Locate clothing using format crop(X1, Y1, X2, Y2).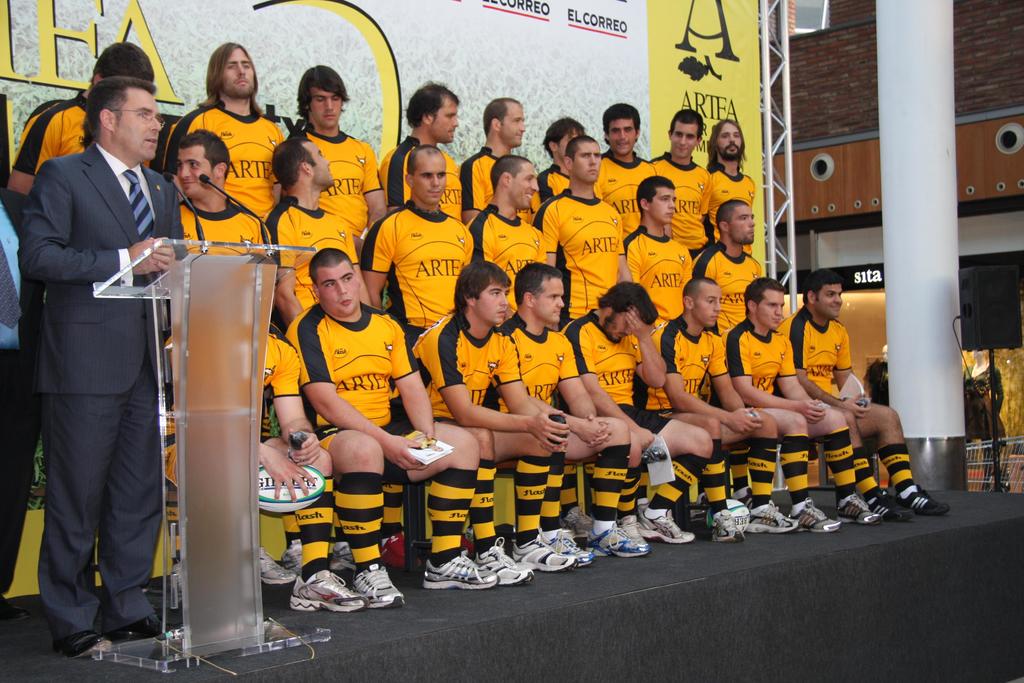
crop(10, 89, 152, 176).
